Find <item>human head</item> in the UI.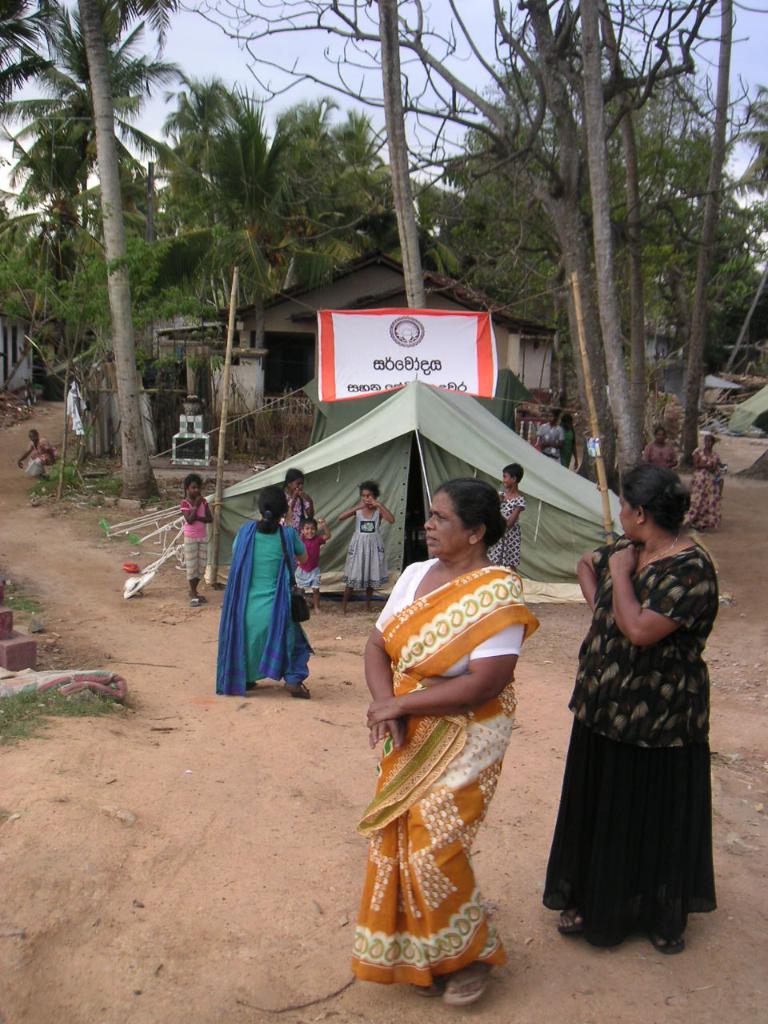
UI element at bbox=[182, 471, 207, 499].
